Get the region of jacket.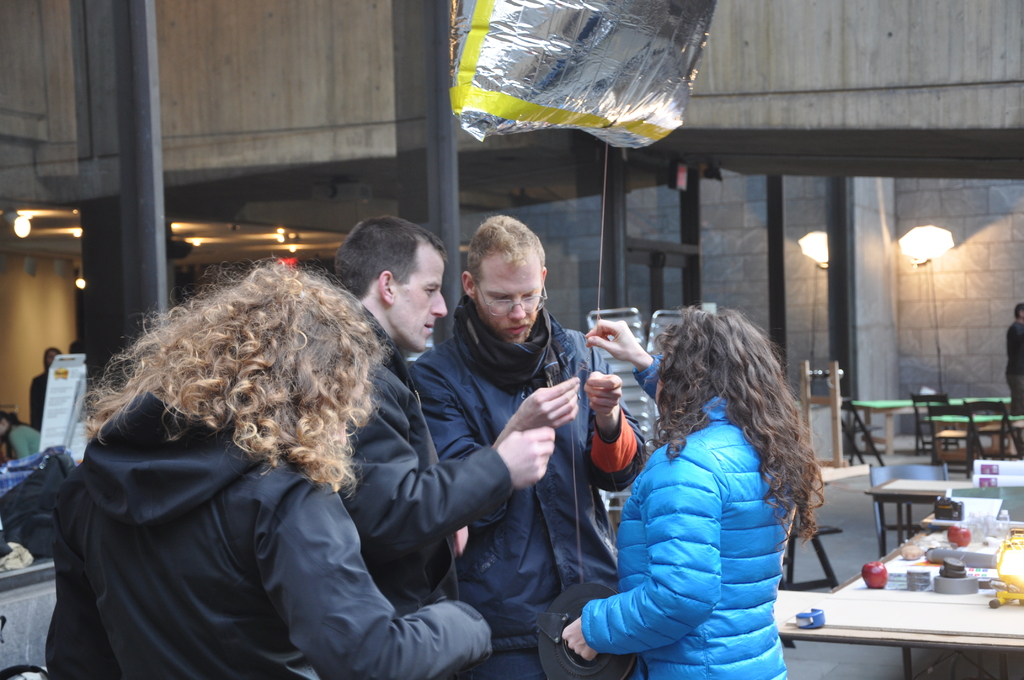
(left=580, top=355, right=798, bottom=679).
